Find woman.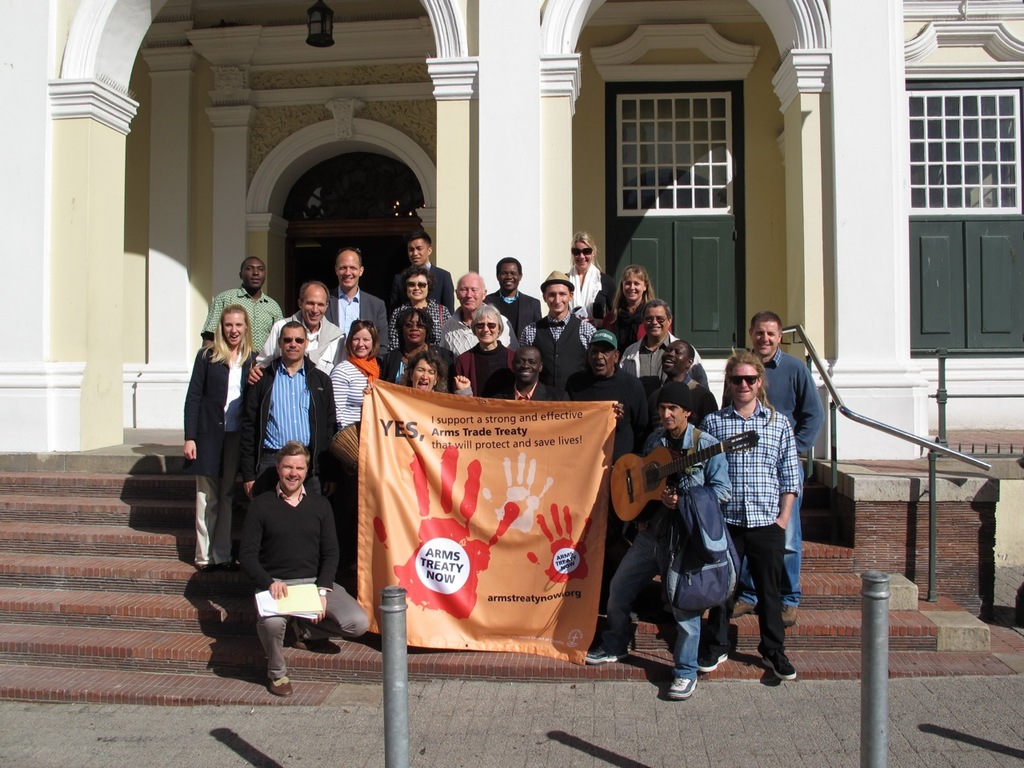
<region>362, 349, 471, 398</region>.
